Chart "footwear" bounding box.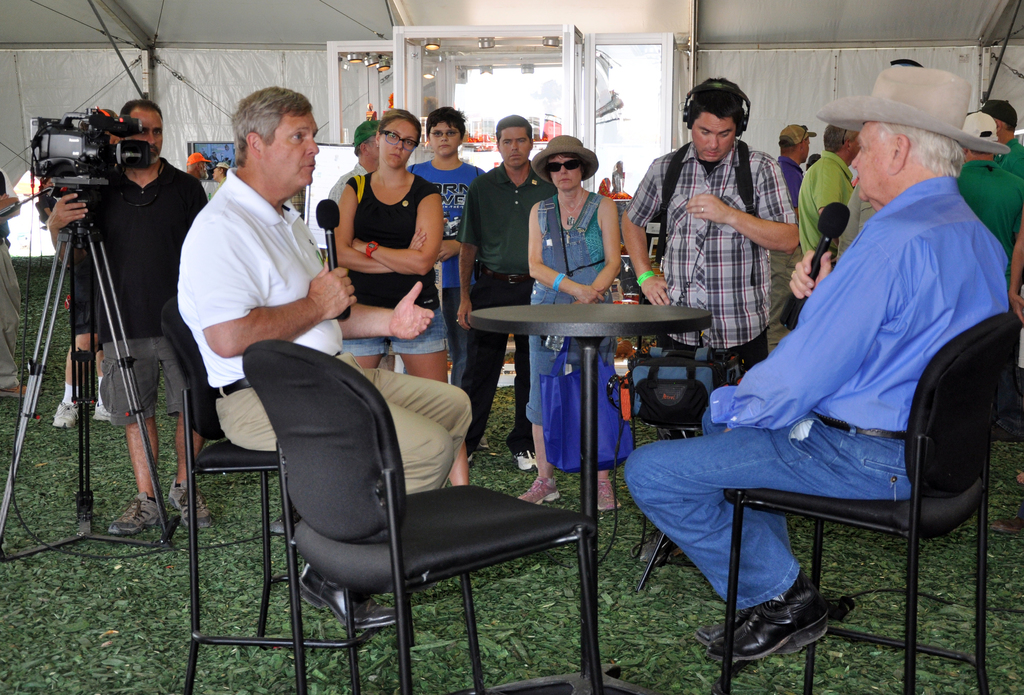
Charted: 704:576:832:658.
